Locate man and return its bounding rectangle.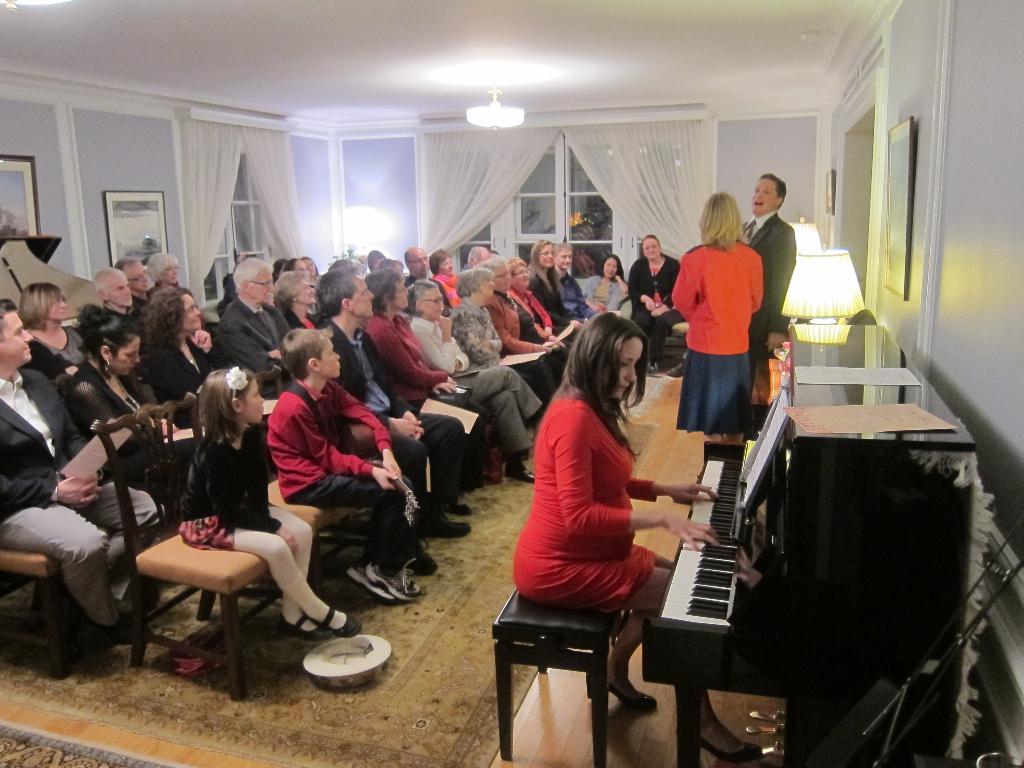
bbox(99, 265, 140, 326).
